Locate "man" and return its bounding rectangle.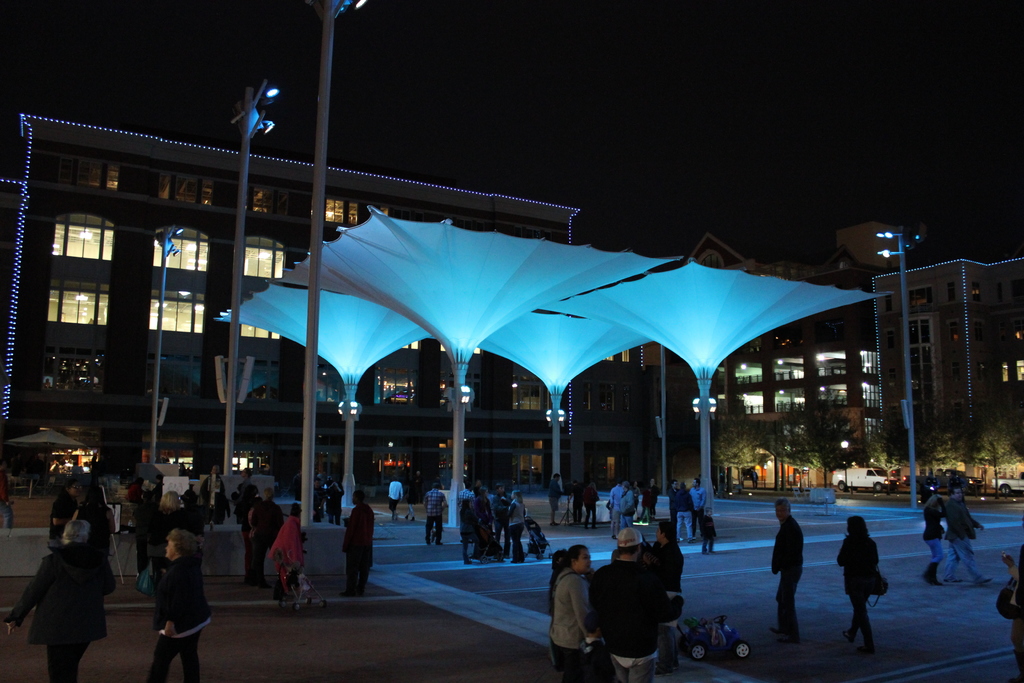
(202,466,223,502).
